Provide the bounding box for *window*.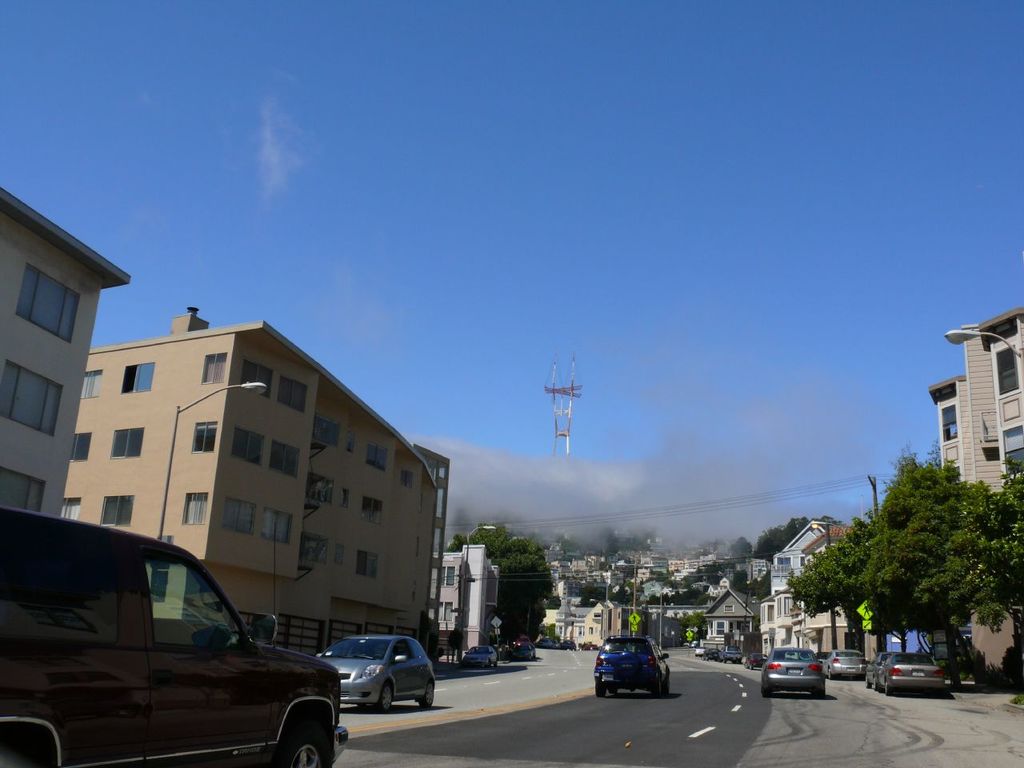
crop(65, 431, 91, 461).
